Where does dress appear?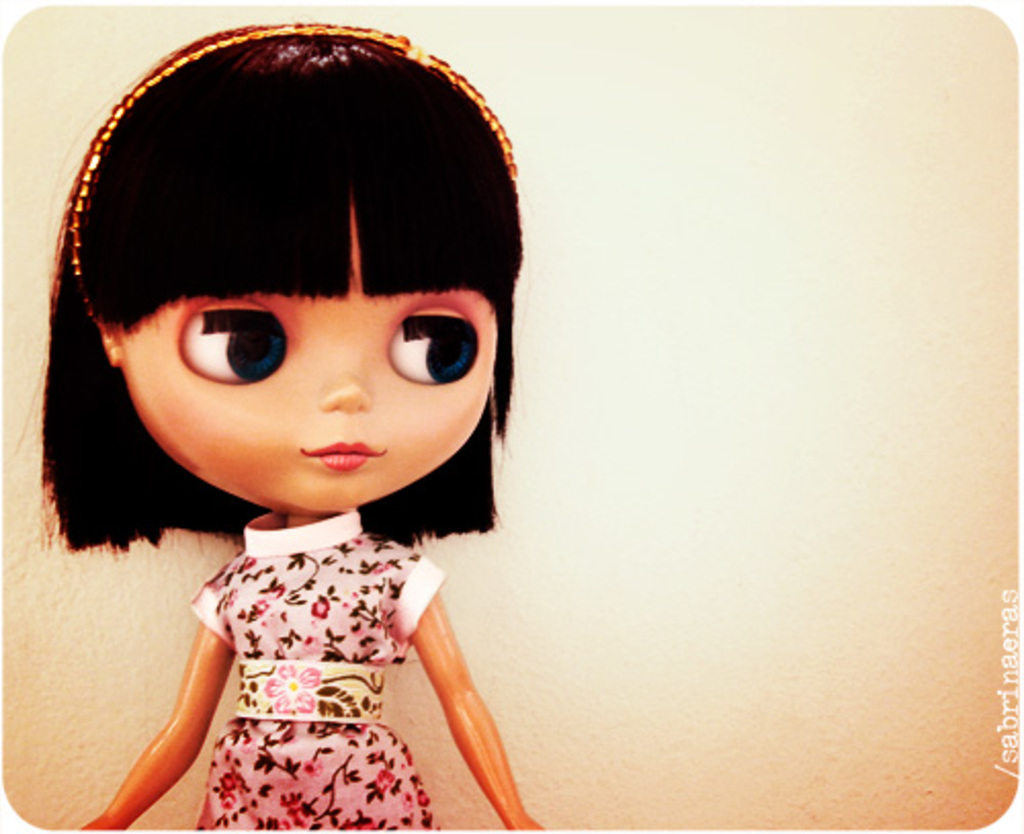
Appears at <region>190, 510, 444, 832</region>.
